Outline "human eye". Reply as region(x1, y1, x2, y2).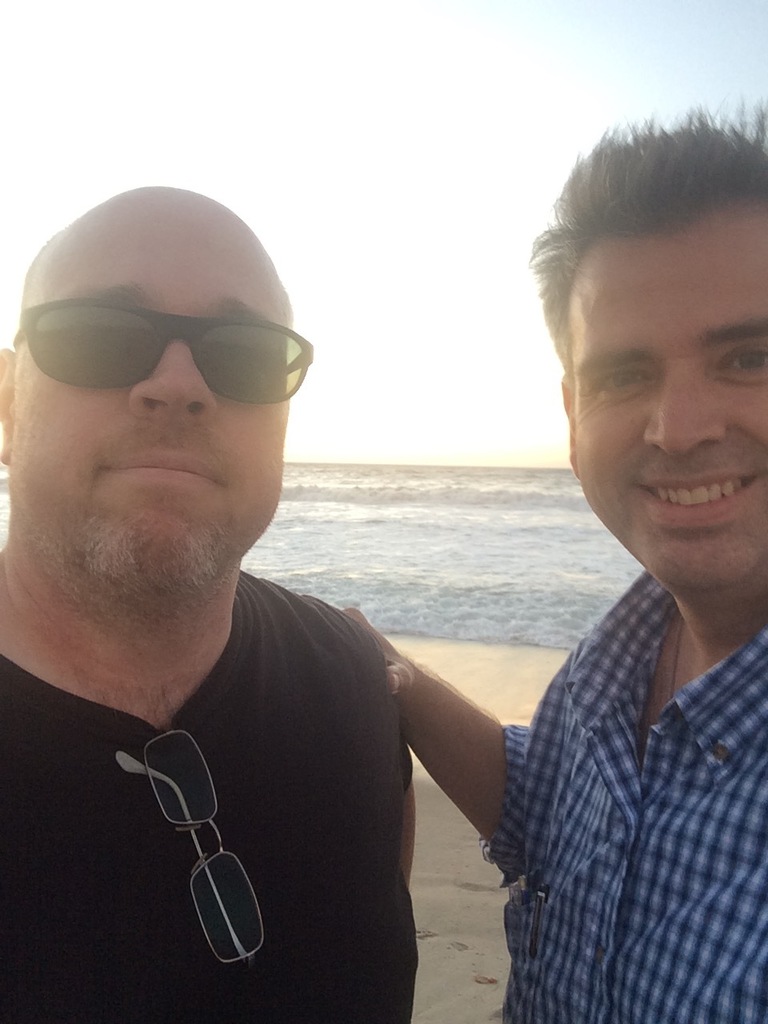
region(716, 338, 767, 388).
